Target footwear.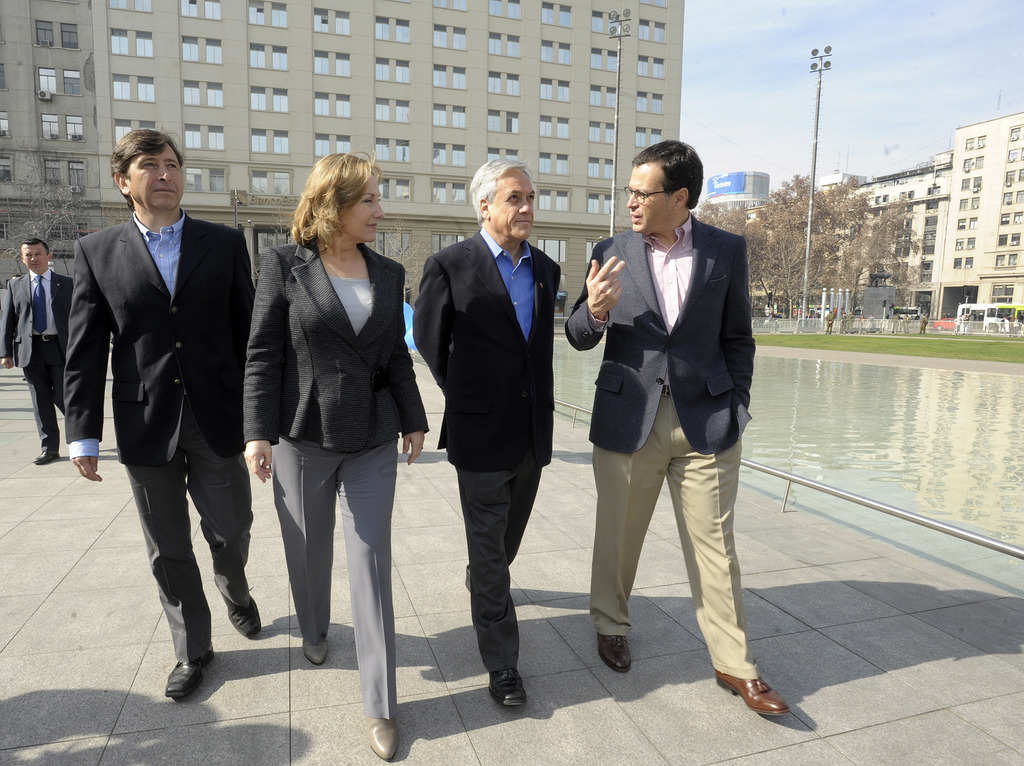
Target region: (303,638,330,667).
